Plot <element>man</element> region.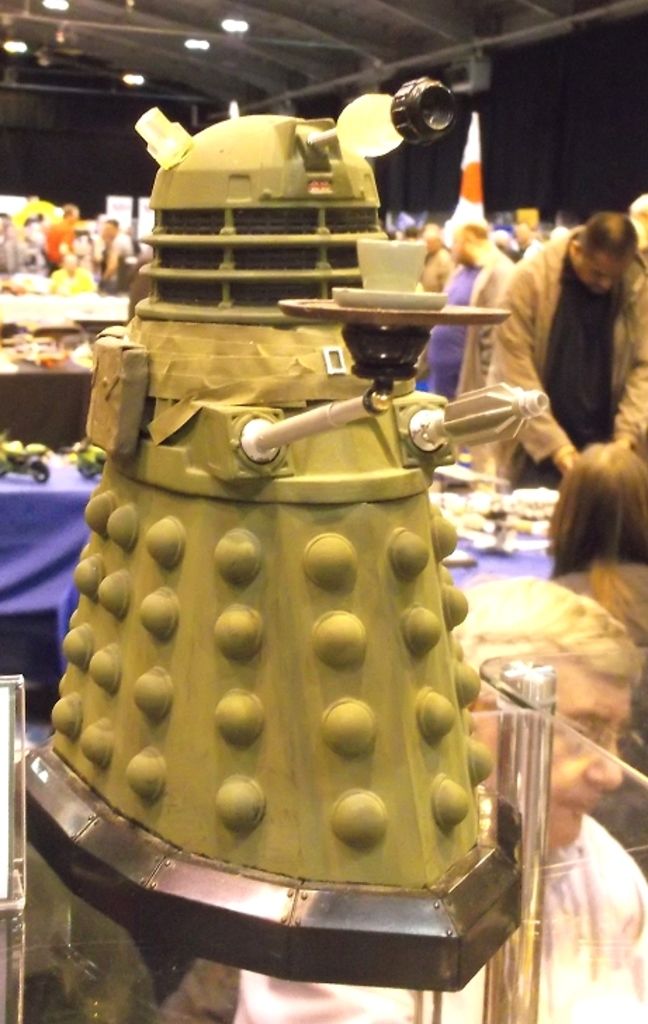
Plotted at left=469, top=199, right=647, bottom=490.
